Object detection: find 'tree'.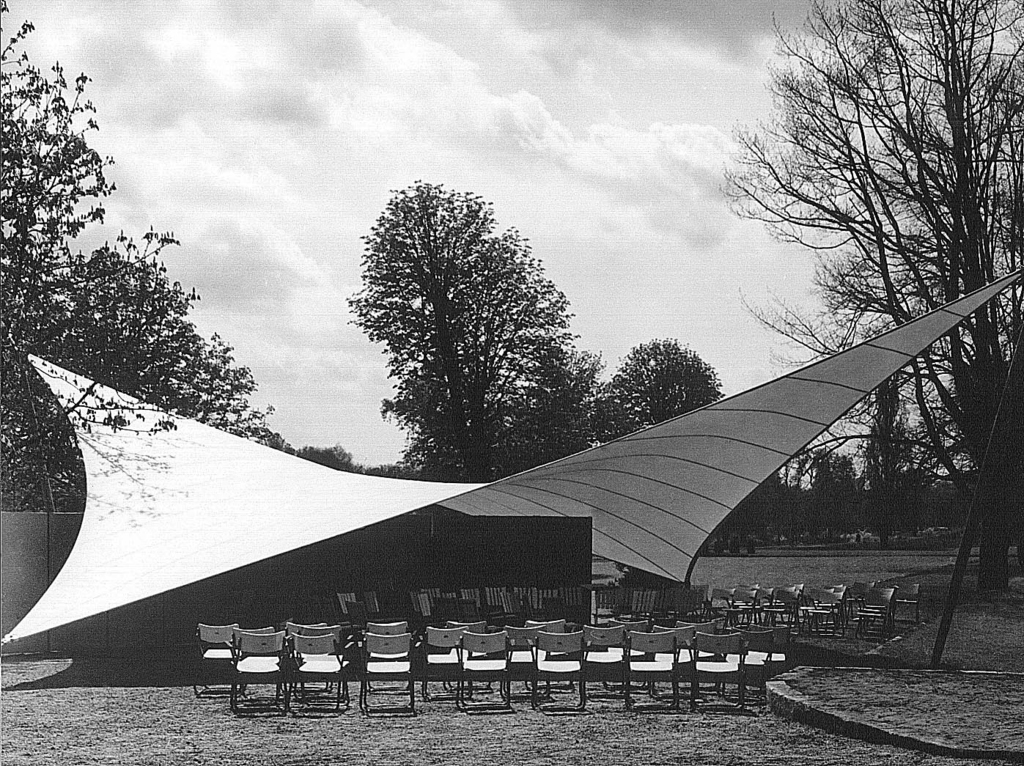
crop(1, 0, 279, 511).
